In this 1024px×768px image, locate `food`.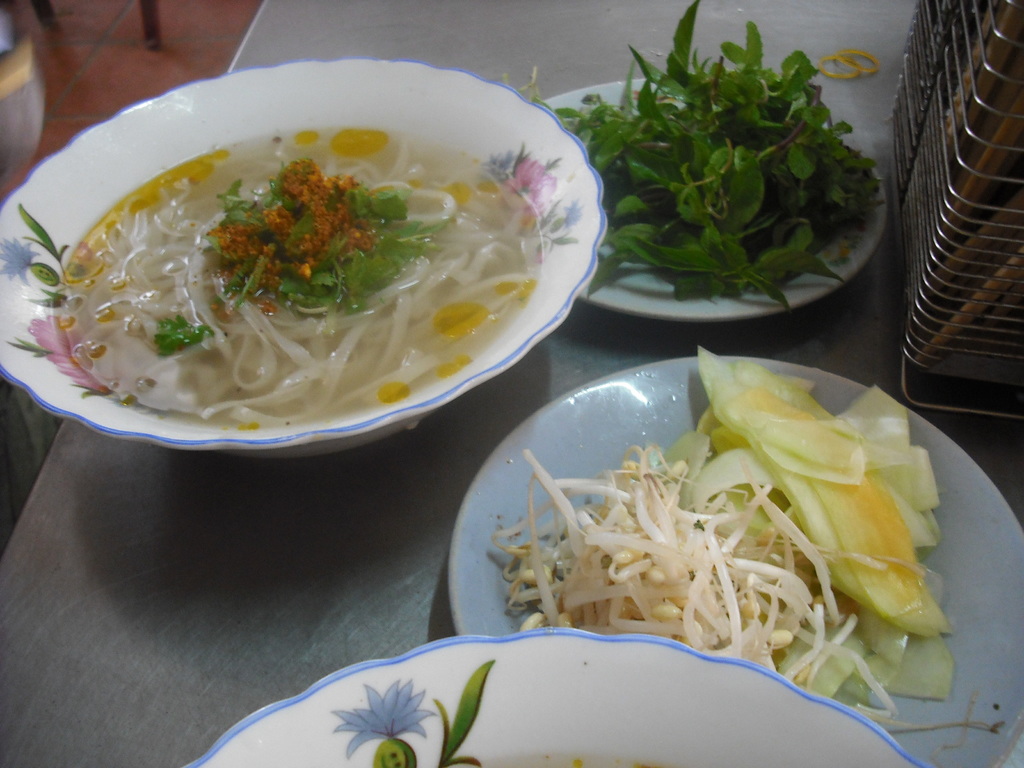
Bounding box: l=483, t=343, r=1005, b=756.
